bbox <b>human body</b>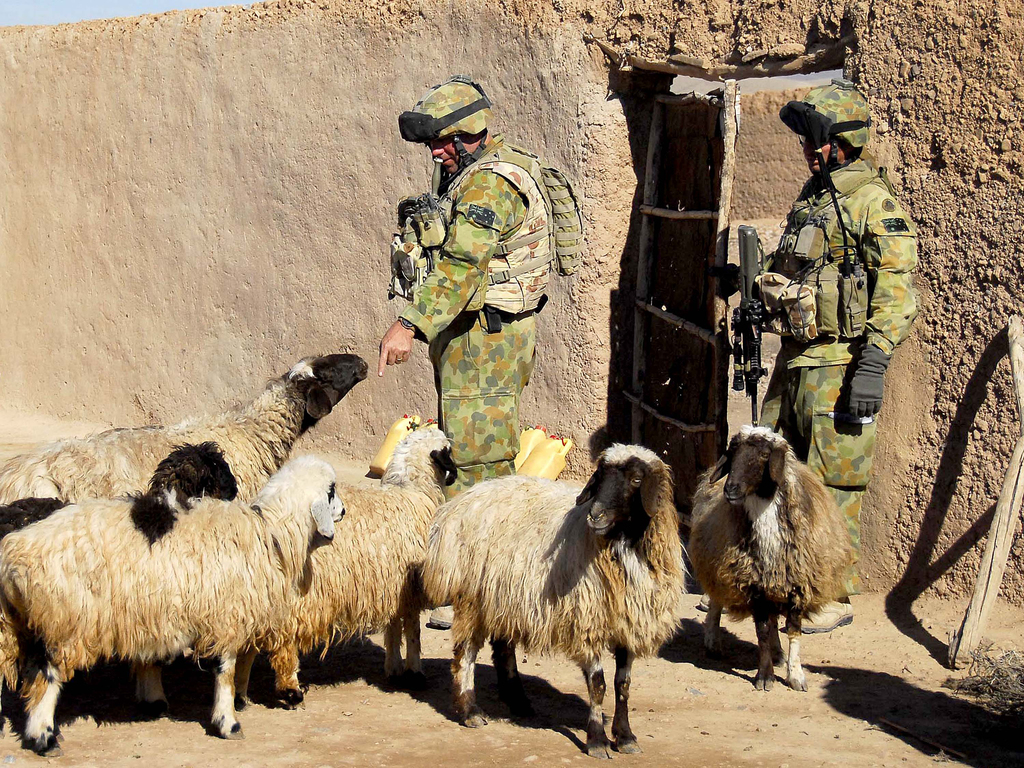
754:76:920:631
